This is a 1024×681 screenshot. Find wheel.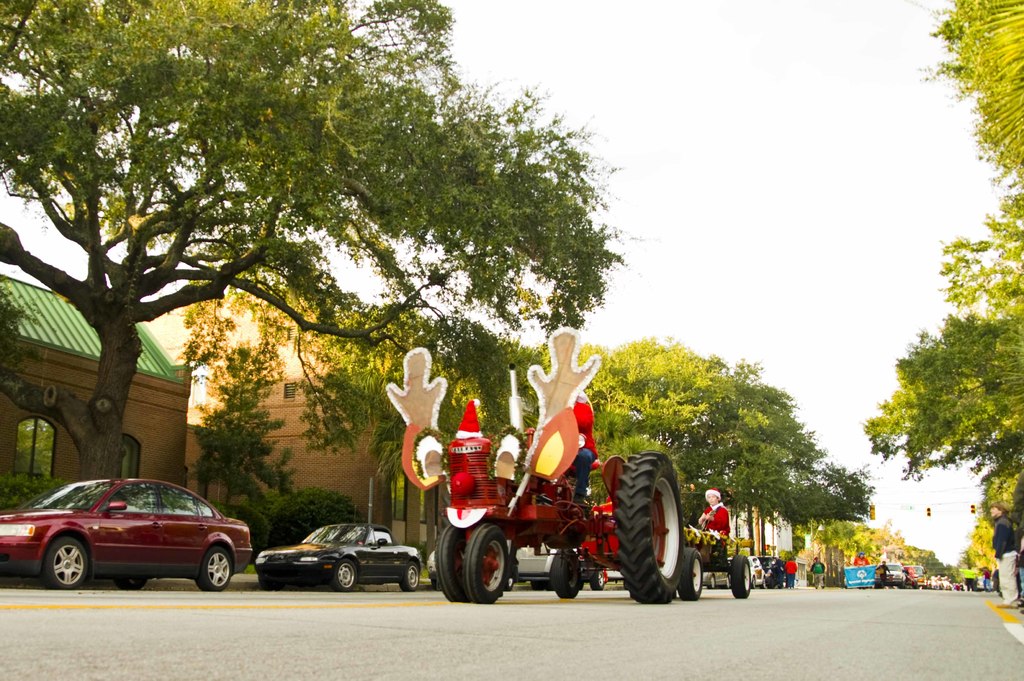
Bounding box: crop(612, 447, 679, 598).
